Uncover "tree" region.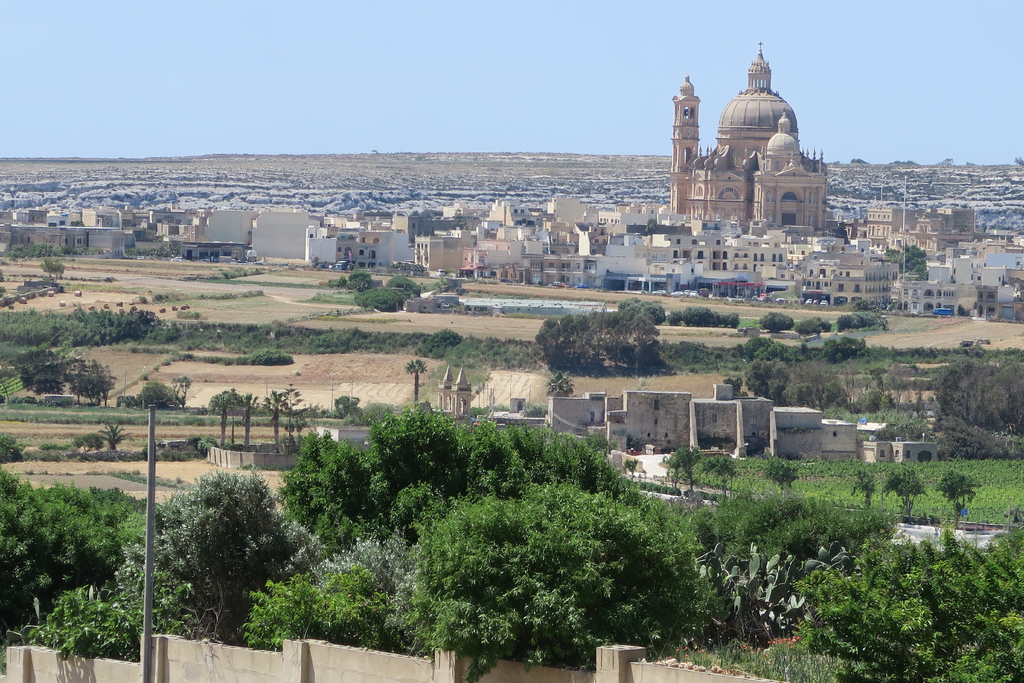
Uncovered: {"x1": 400, "y1": 483, "x2": 733, "y2": 672}.
